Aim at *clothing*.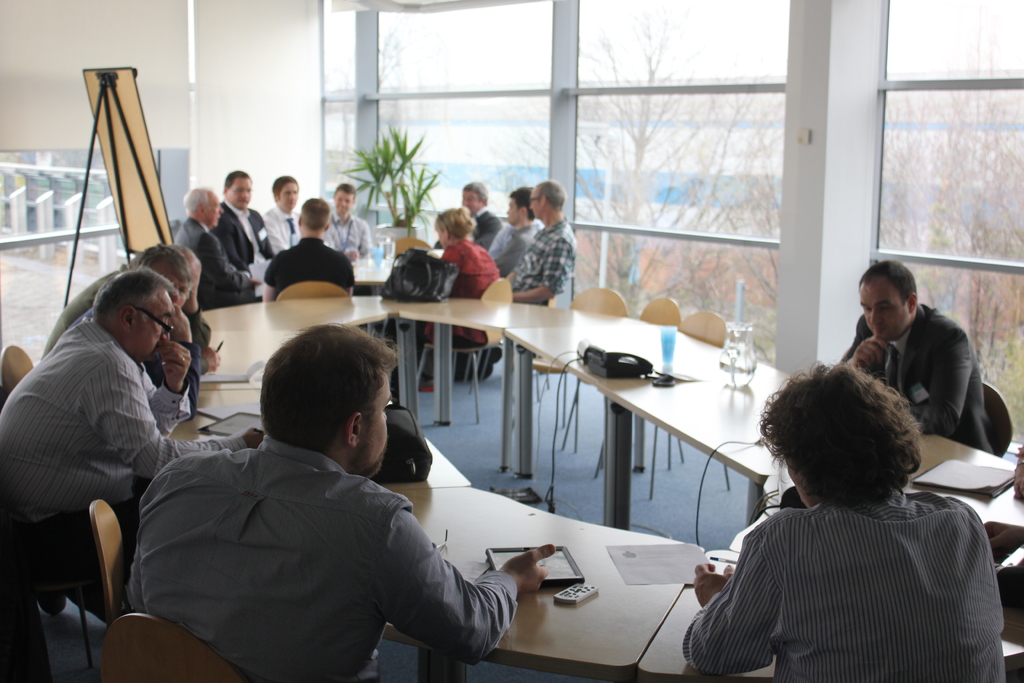
Aimed at [left=316, top=208, right=369, bottom=268].
